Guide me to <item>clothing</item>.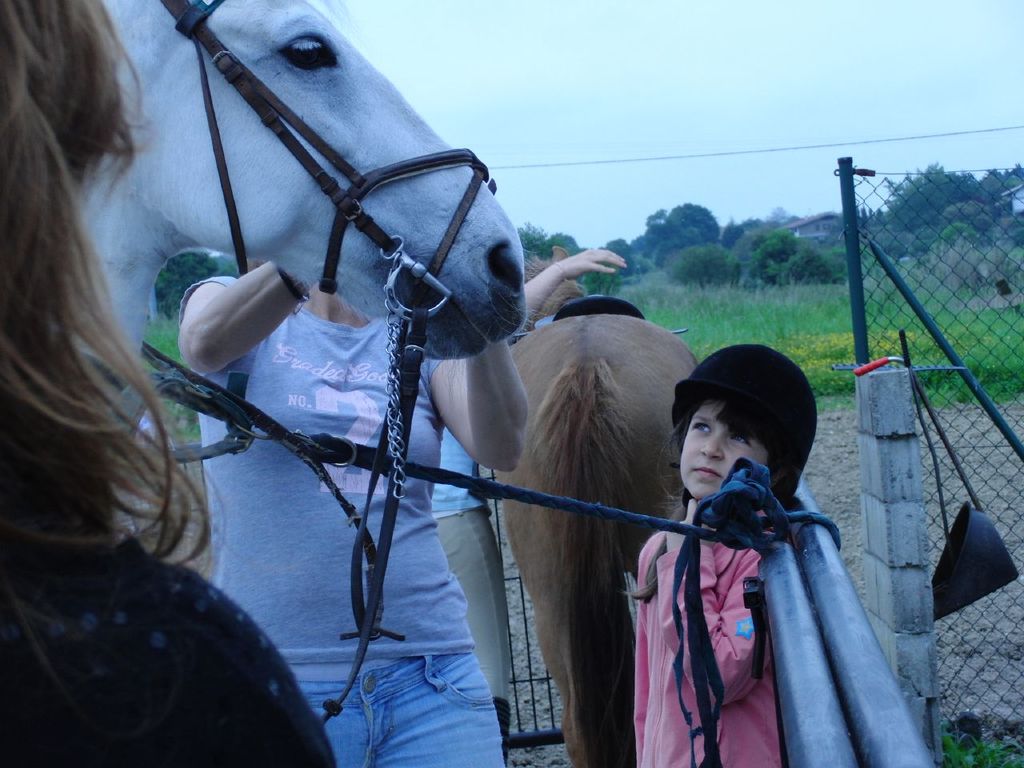
Guidance: 637/535/786/767.
